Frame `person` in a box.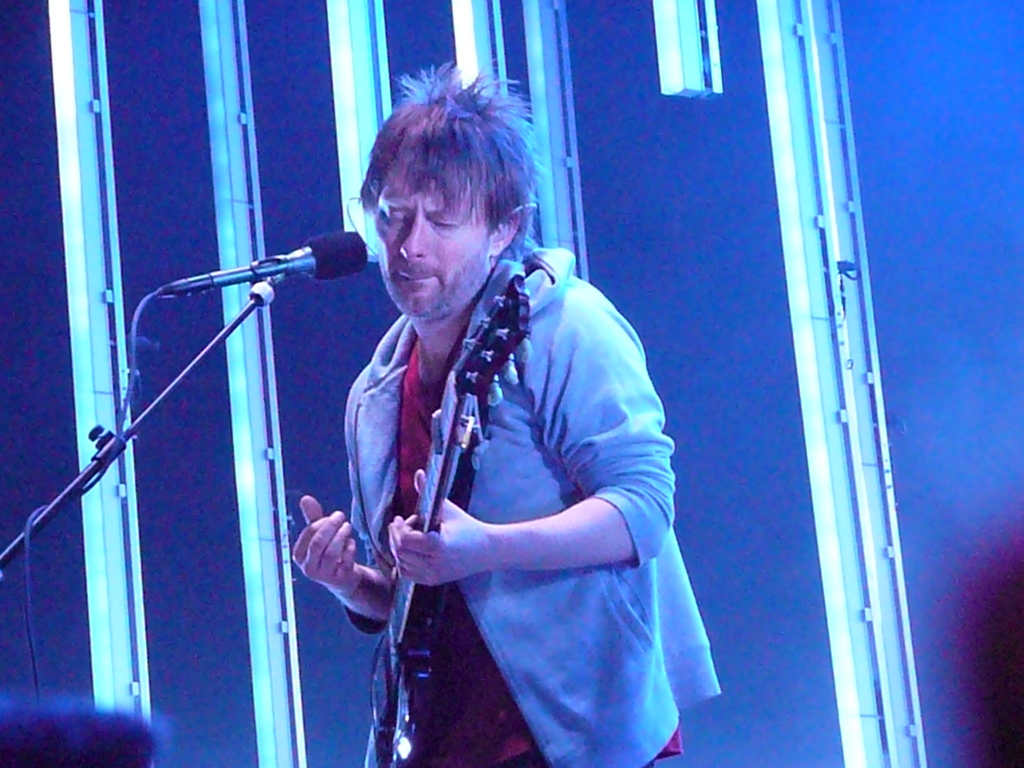
<box>273,88,698,765</box>.
